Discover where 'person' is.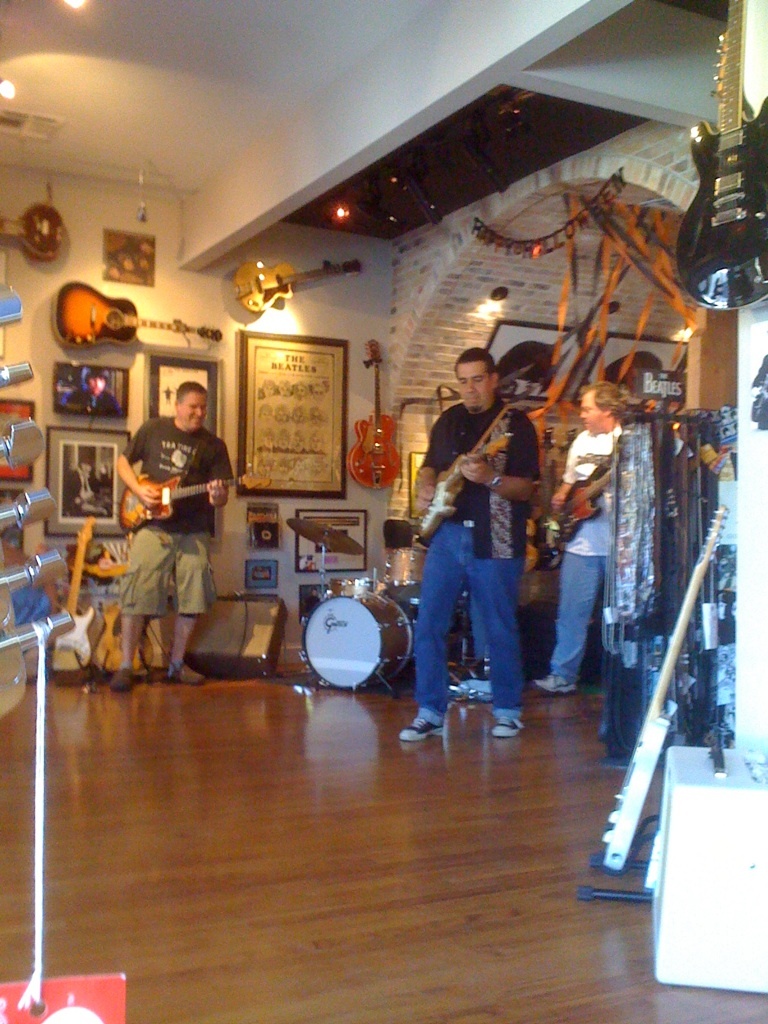
Discovered at detection(106, 370, 231, 684).
